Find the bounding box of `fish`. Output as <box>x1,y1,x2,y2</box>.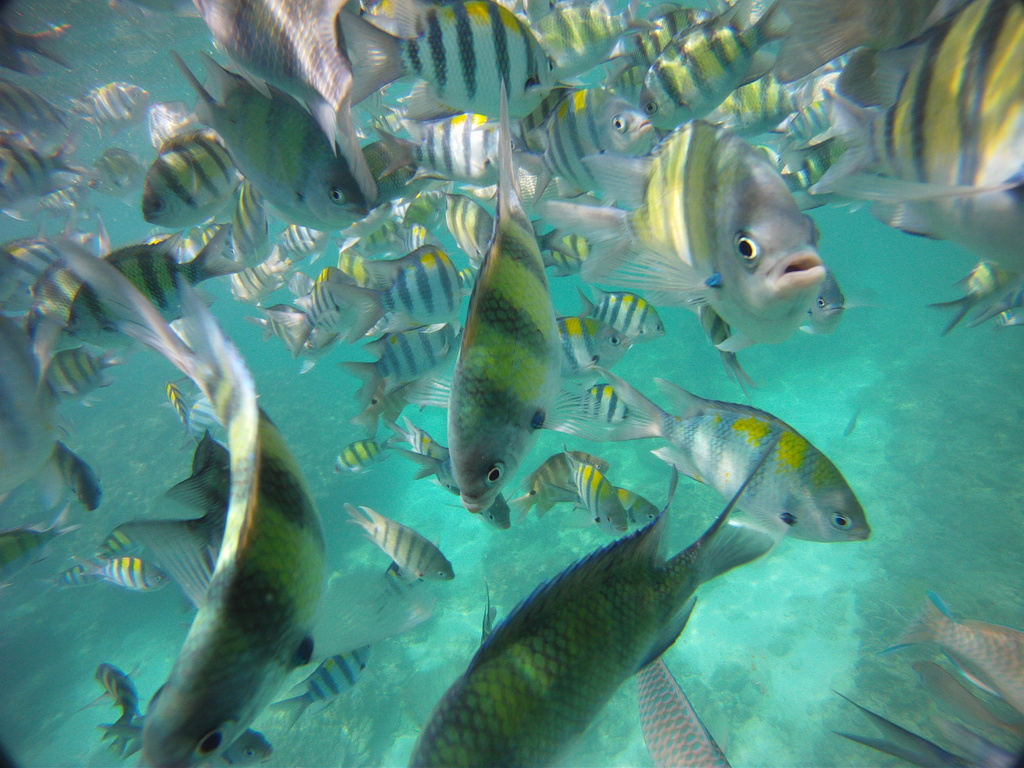
<box>0,228,64,307</box>.
